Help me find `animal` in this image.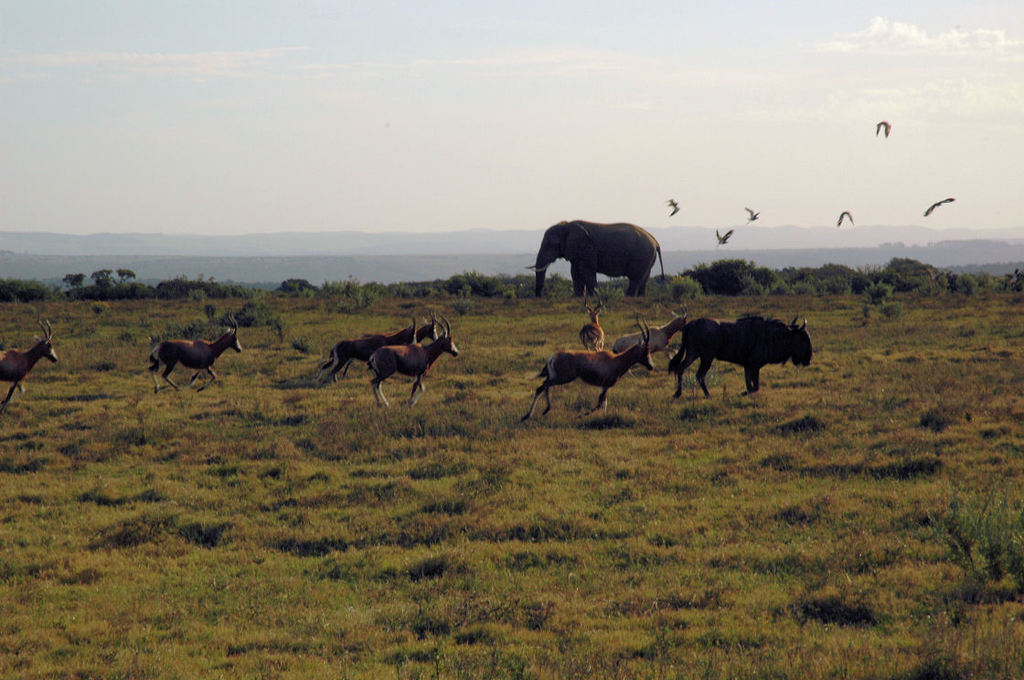
Found it: [x1=364, y1=312, x2=456, y2=411].
